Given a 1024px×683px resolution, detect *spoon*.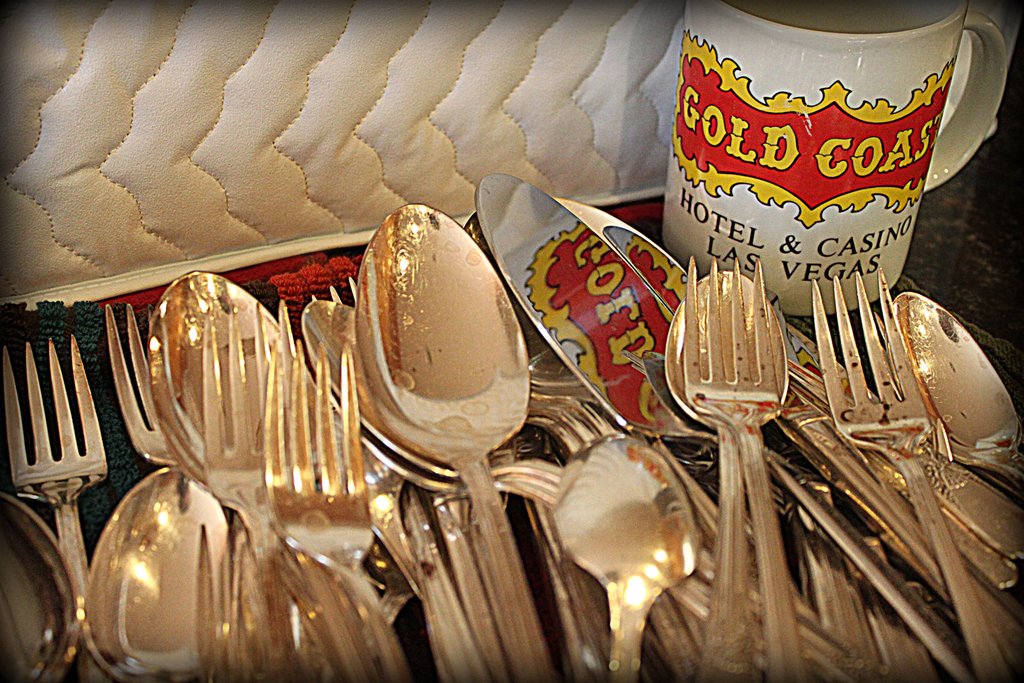
[left=550, top=431, right=707, bottom=682].
